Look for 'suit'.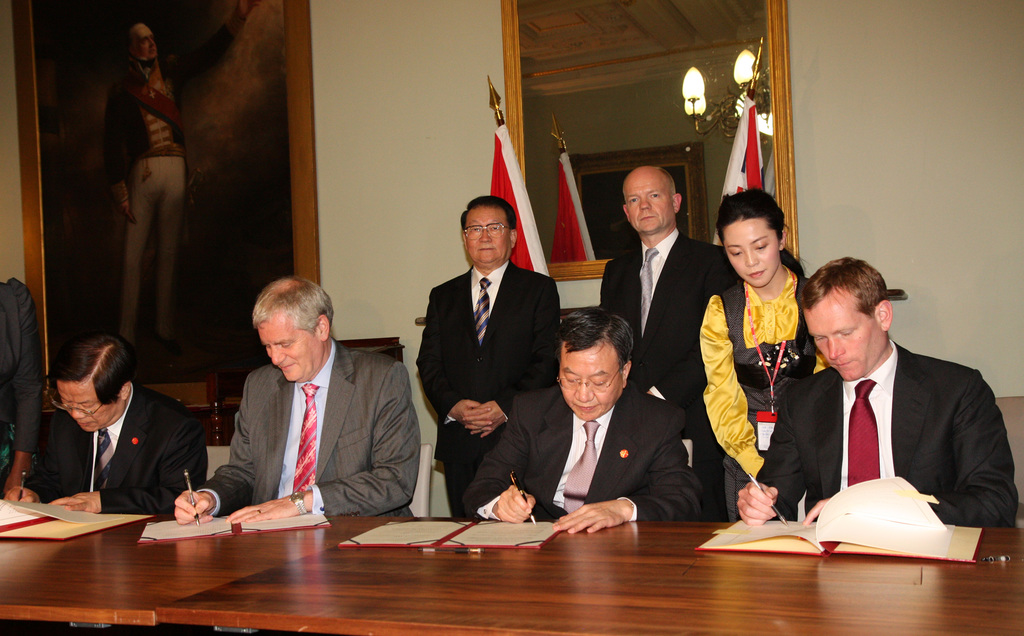
Found: BBox(417, 261, 554, 524).
